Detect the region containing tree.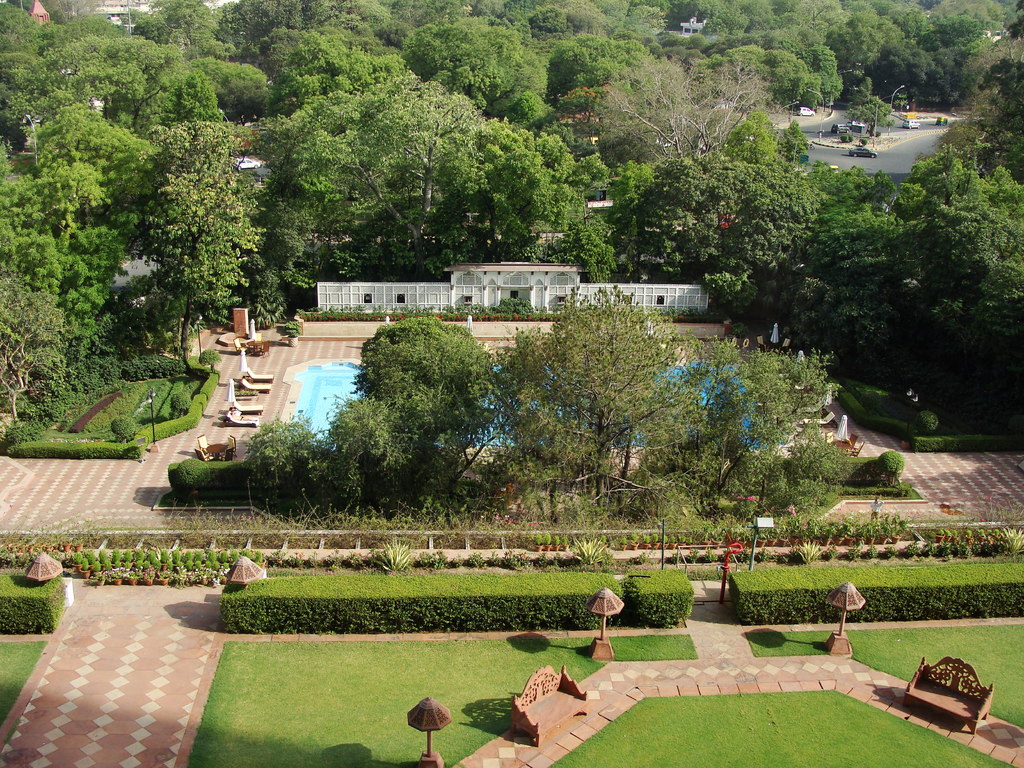
BBox(123, 122, 268, 366).
